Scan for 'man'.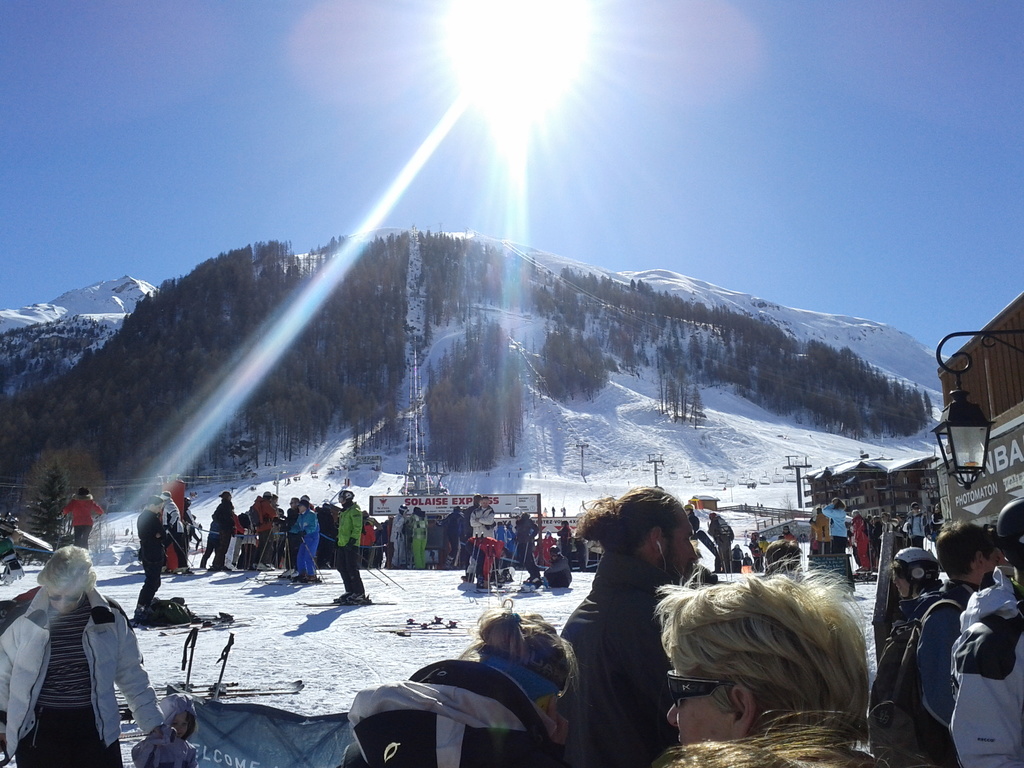
Scan result: Rect(511, 513, 533, 552).
